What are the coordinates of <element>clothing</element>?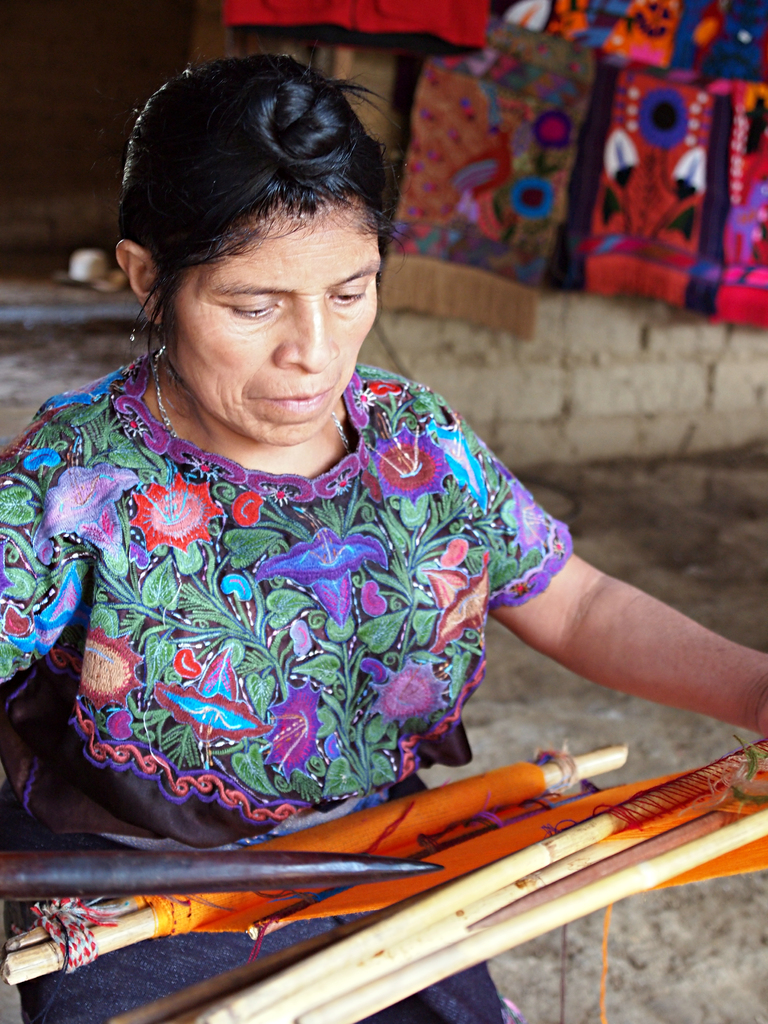
select_region(25, 422, 489, 842).
